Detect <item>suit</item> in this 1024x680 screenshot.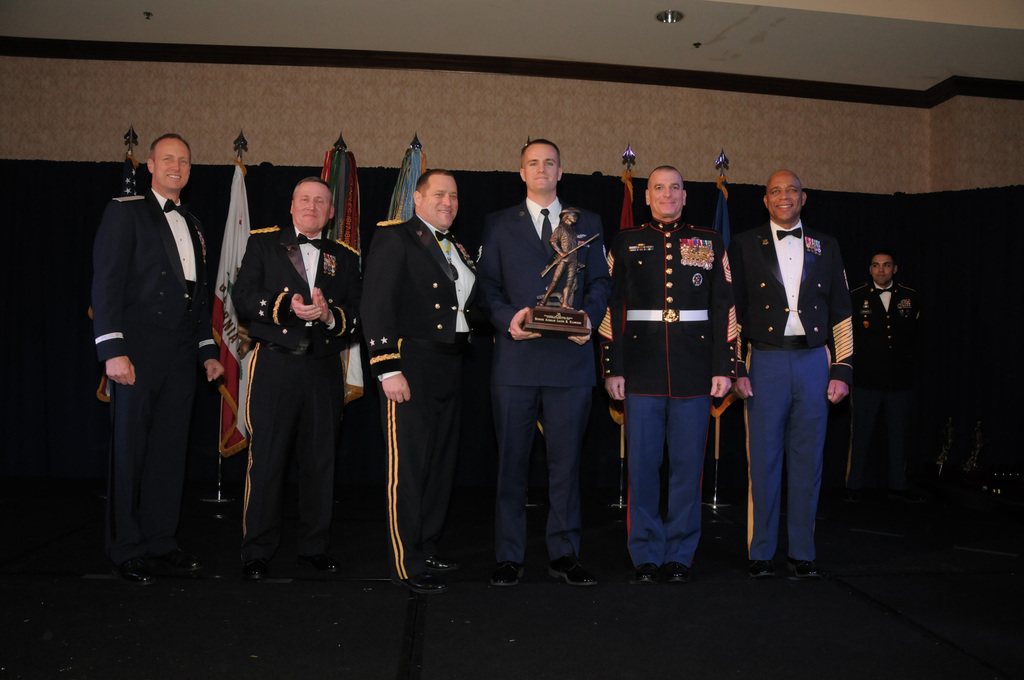
Detection: Rect(600, 216, 730, 569).
